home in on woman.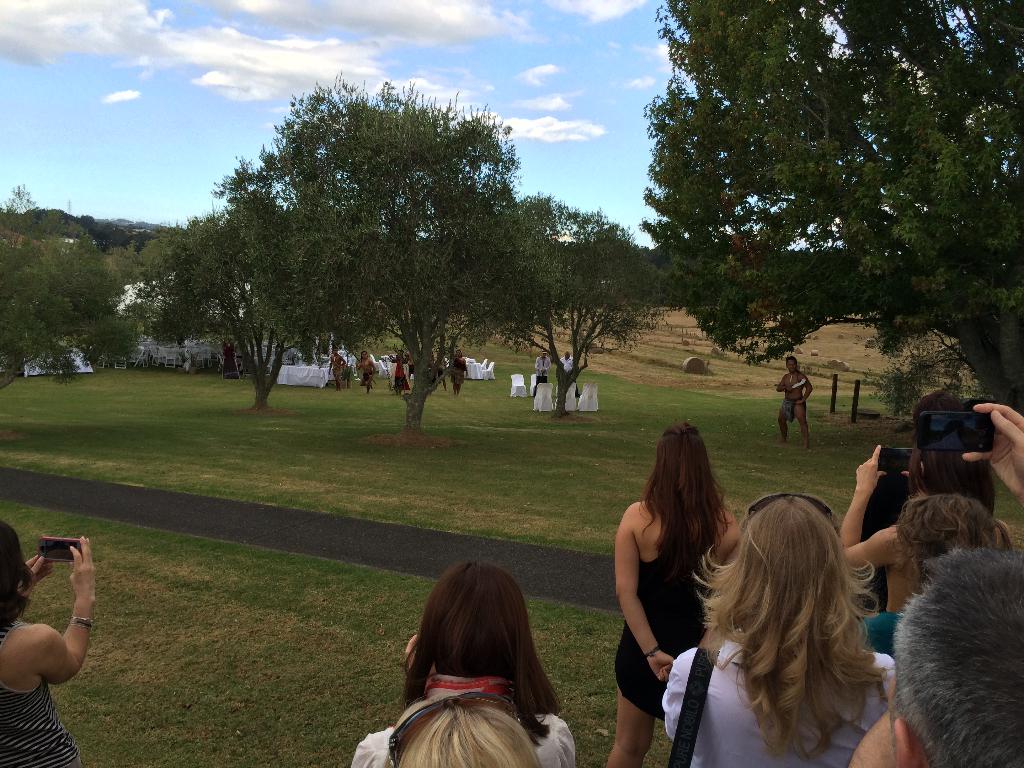
Homed in at BBox(391, 351, 406, 396).
